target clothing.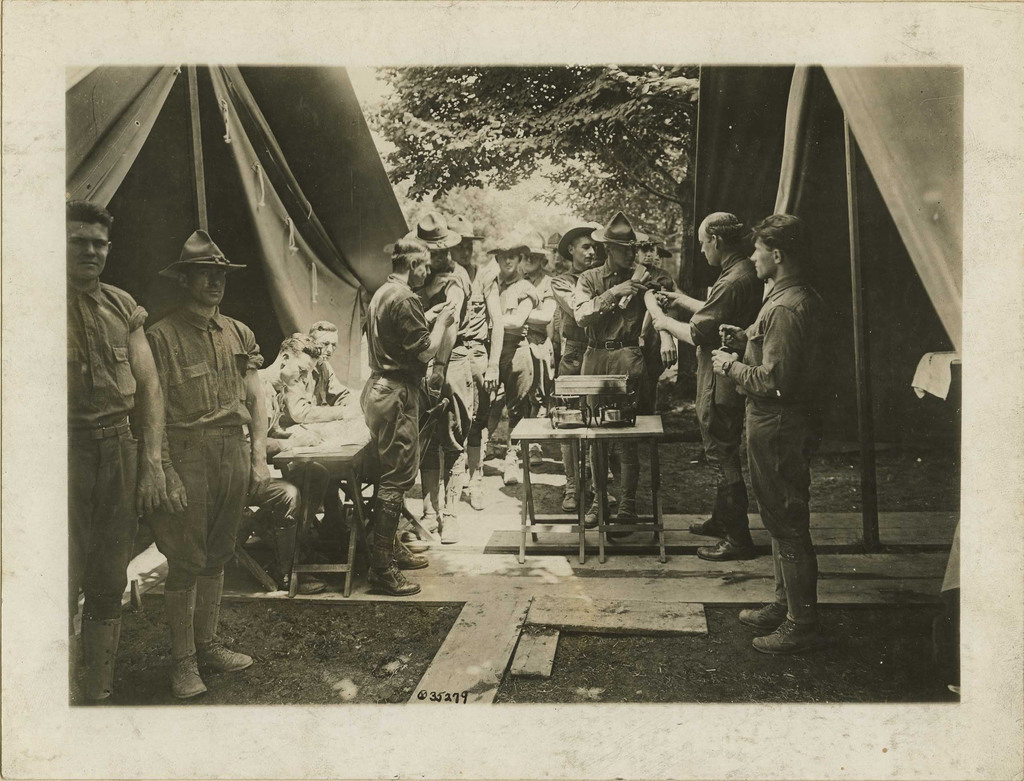
Target region: bbox=(366, 283, 449, 486).
